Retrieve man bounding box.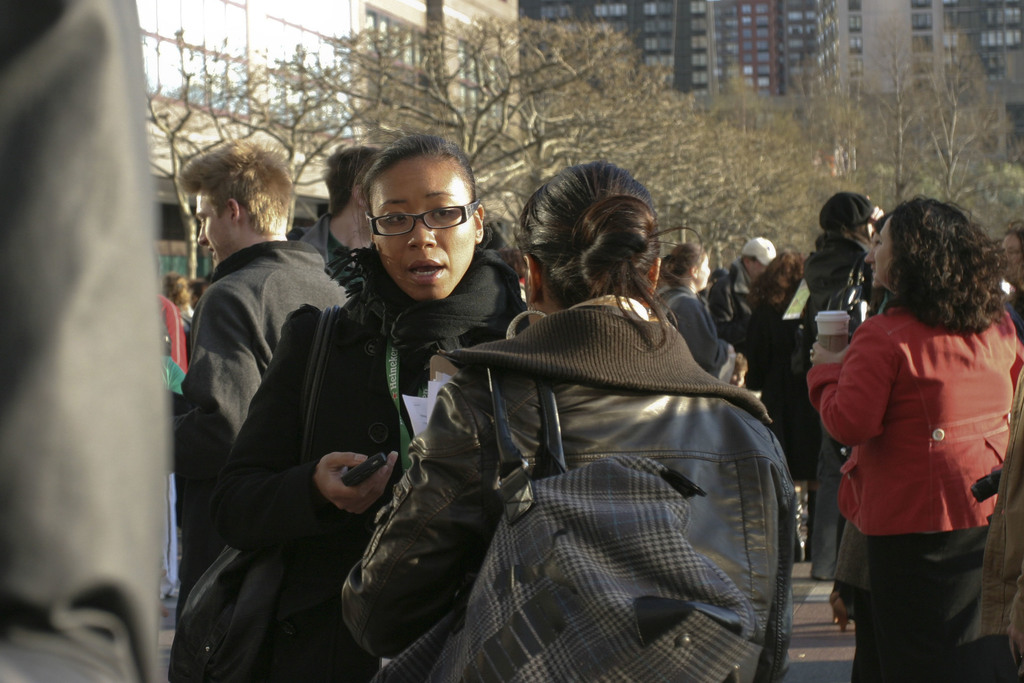
Bounding box: 708:239:775:340.
